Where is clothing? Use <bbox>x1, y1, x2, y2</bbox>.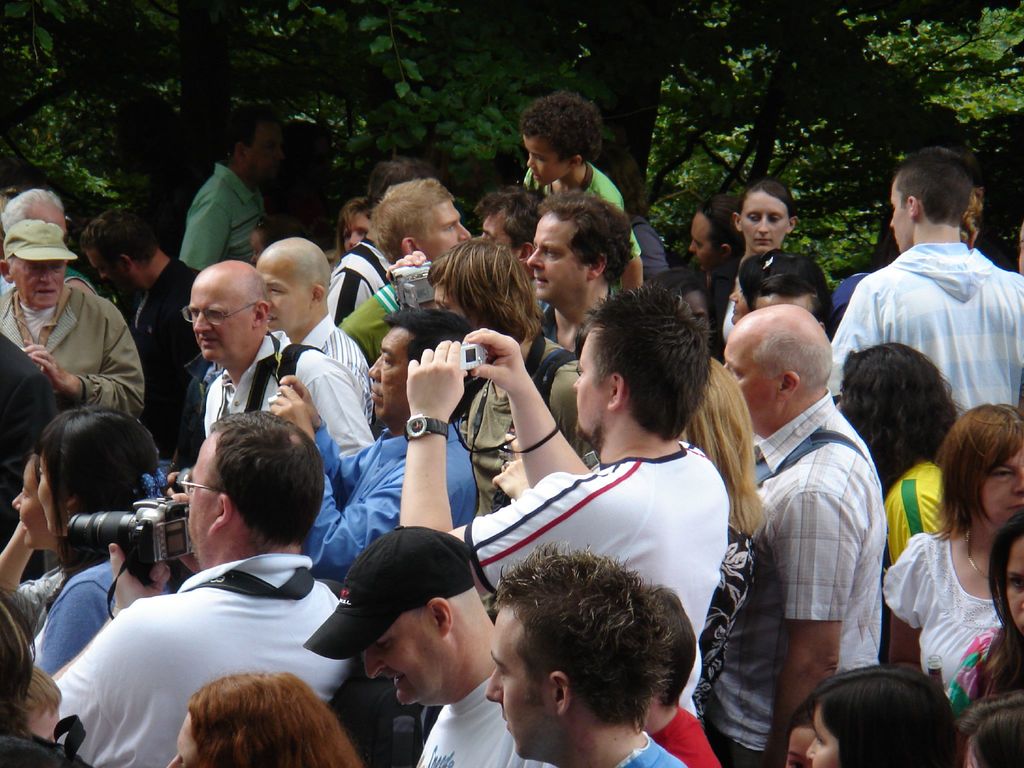
<bbox>468, 438, 728, 715</bbox>.
